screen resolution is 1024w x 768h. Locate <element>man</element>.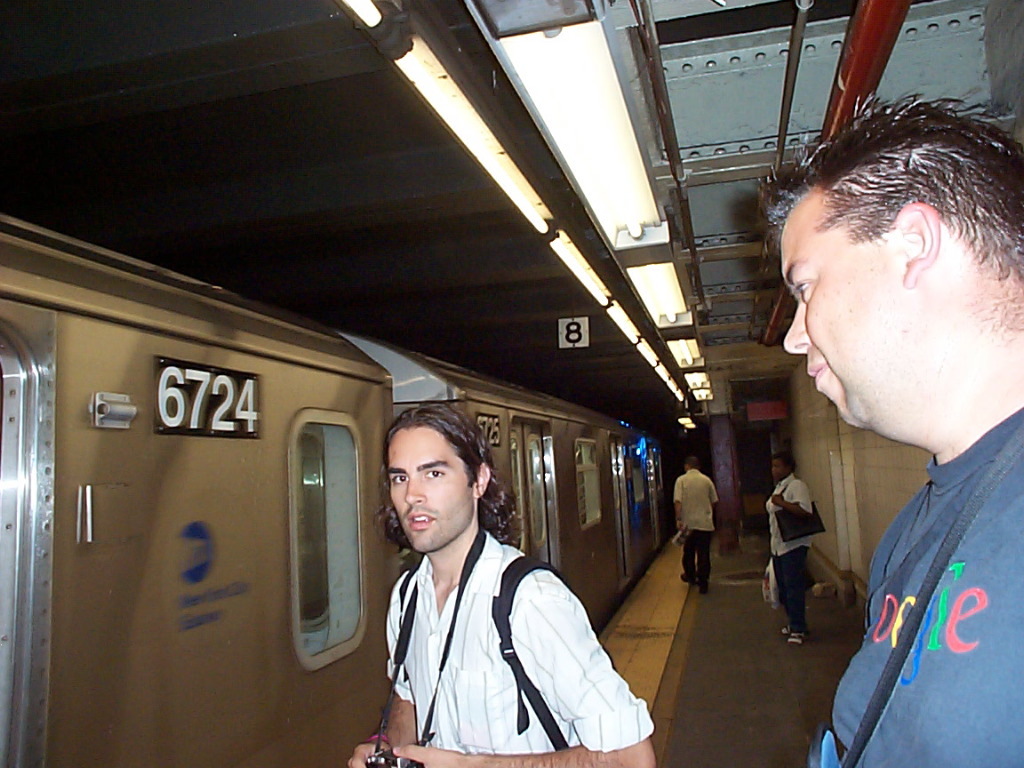
select_region(342, 401, 657, 767).
